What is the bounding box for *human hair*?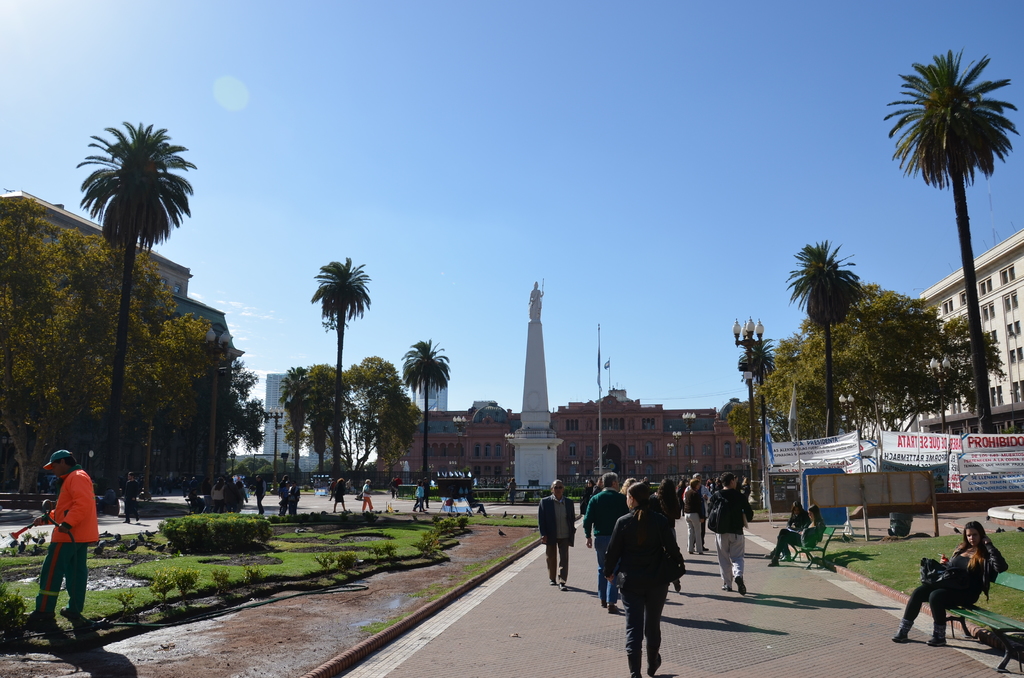
x1=792, y1=502, x2=804, y2=520.
